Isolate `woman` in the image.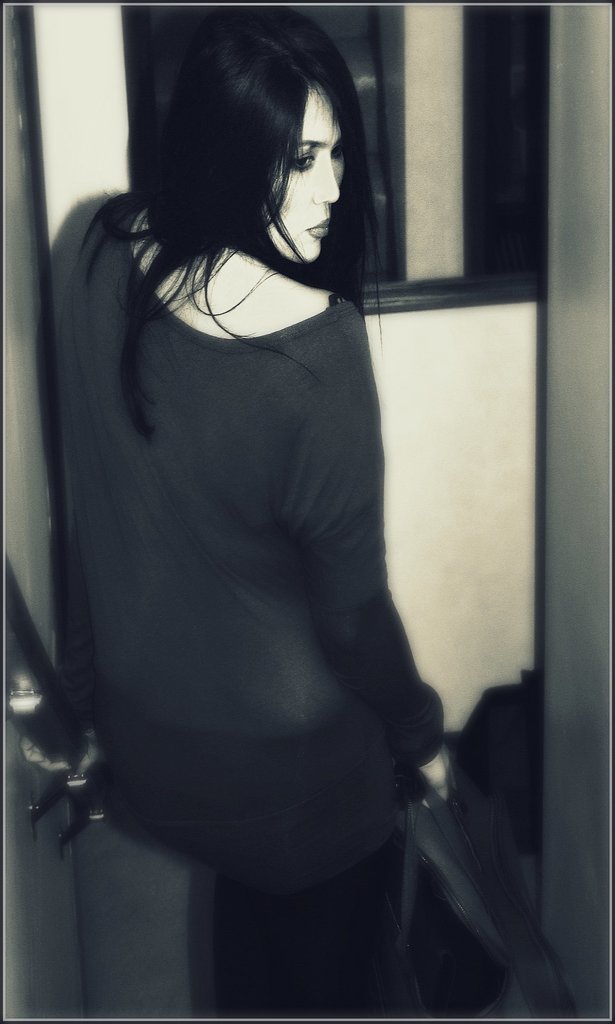
Isolated region: pyautogui.locateOnScreen(39, 31, 472, 906).
